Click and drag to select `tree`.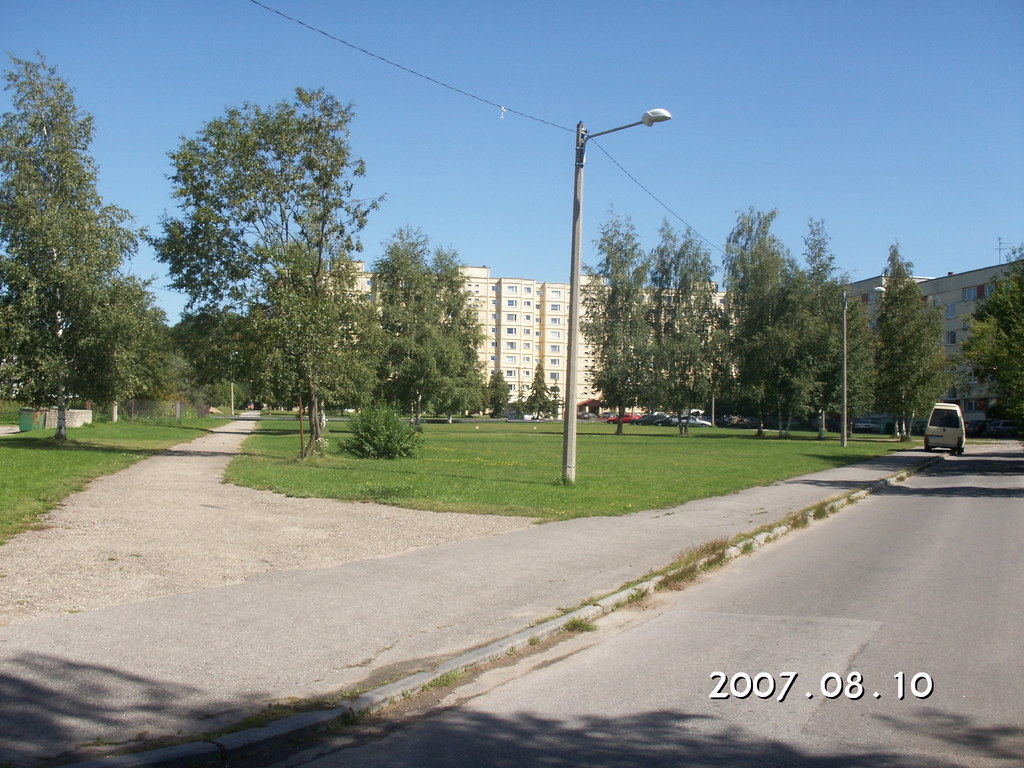
Selection: l=712, t=197, r=768, b=431.
